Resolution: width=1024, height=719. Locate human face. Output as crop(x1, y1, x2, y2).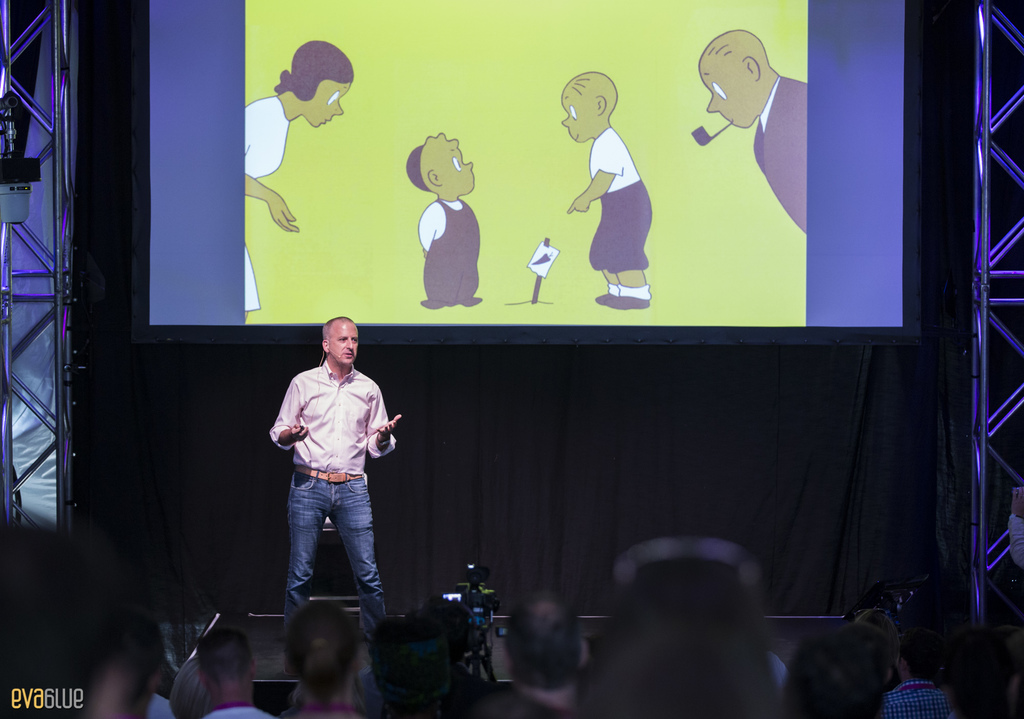
crop(310, 86, 344, 127).
